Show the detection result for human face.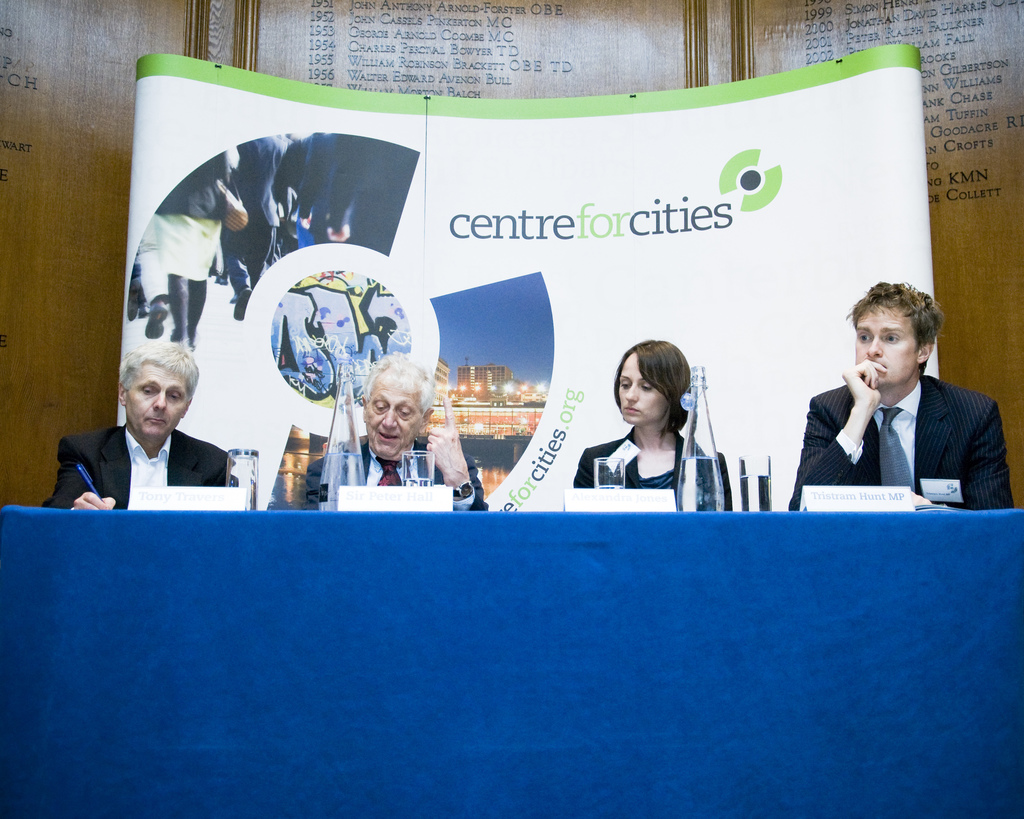
[362,372,419,458].
